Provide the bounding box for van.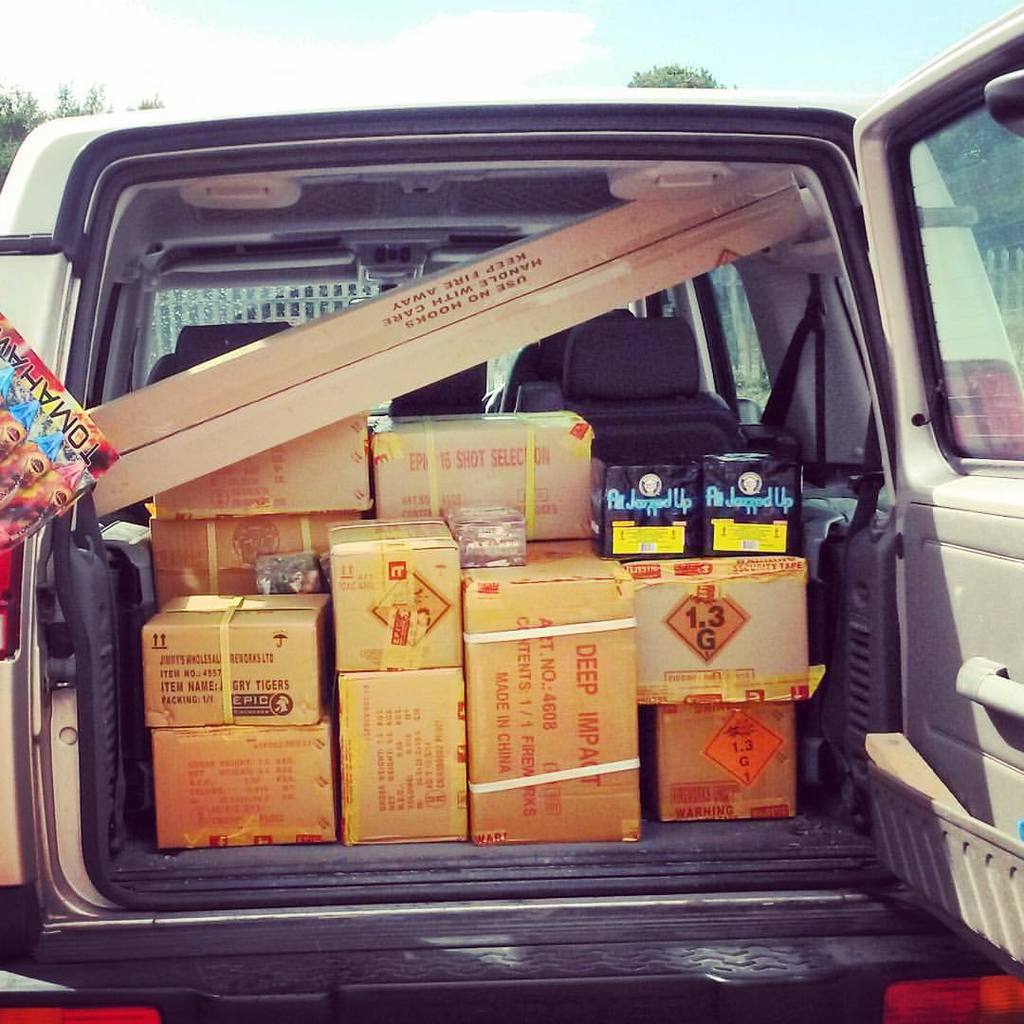
(0,0,1023,1023).
